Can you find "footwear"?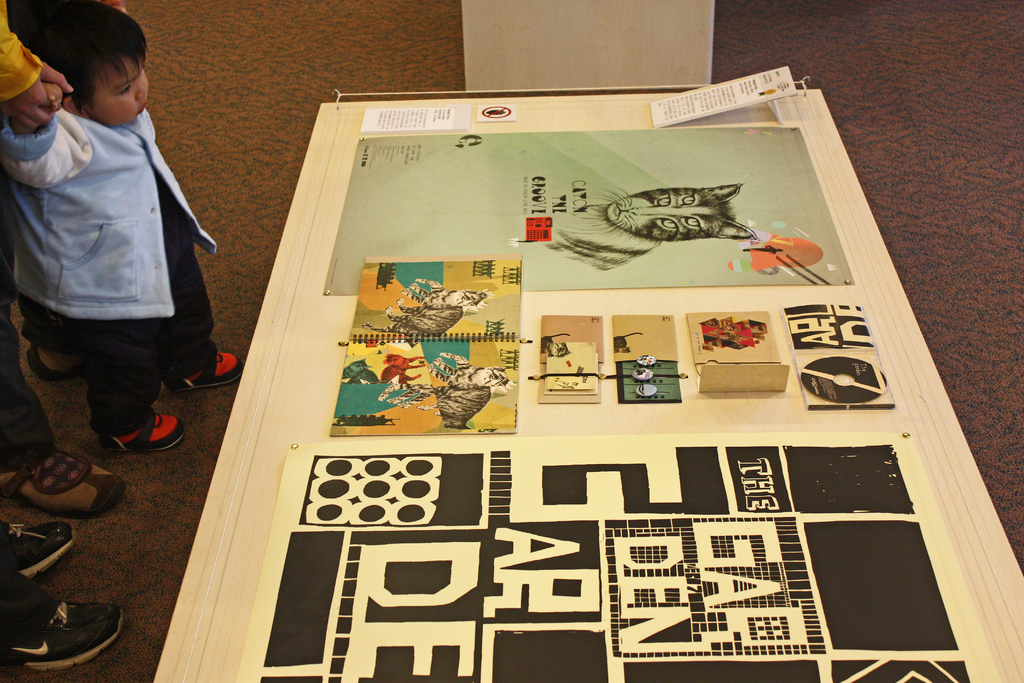
Yes, bounding box: (4,520,74,568).
